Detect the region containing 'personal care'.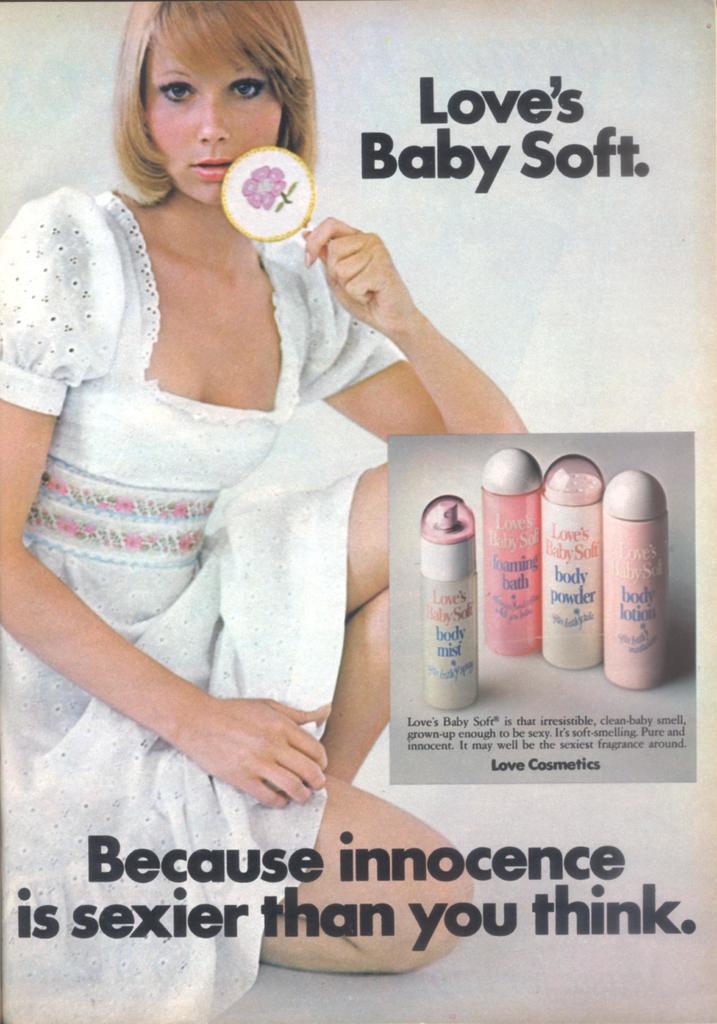
(480, 442, 544, 662).
